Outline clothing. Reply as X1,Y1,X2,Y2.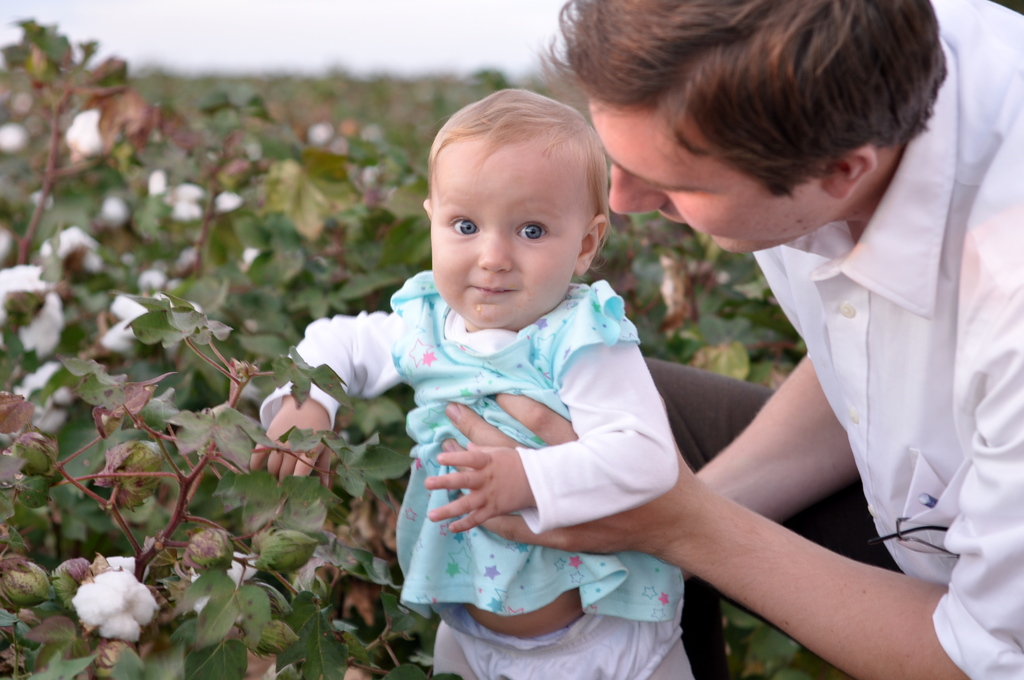
699,0,1023,679.
